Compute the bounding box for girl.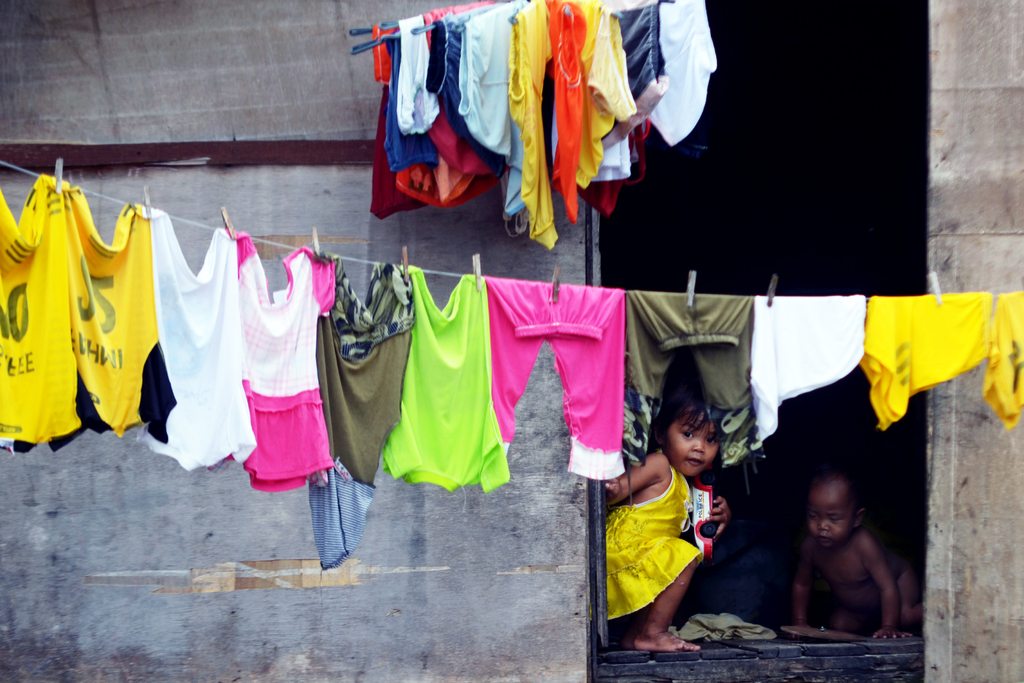
{"left": 598, "top": 391, "right": 736, "bottom": 655}.
